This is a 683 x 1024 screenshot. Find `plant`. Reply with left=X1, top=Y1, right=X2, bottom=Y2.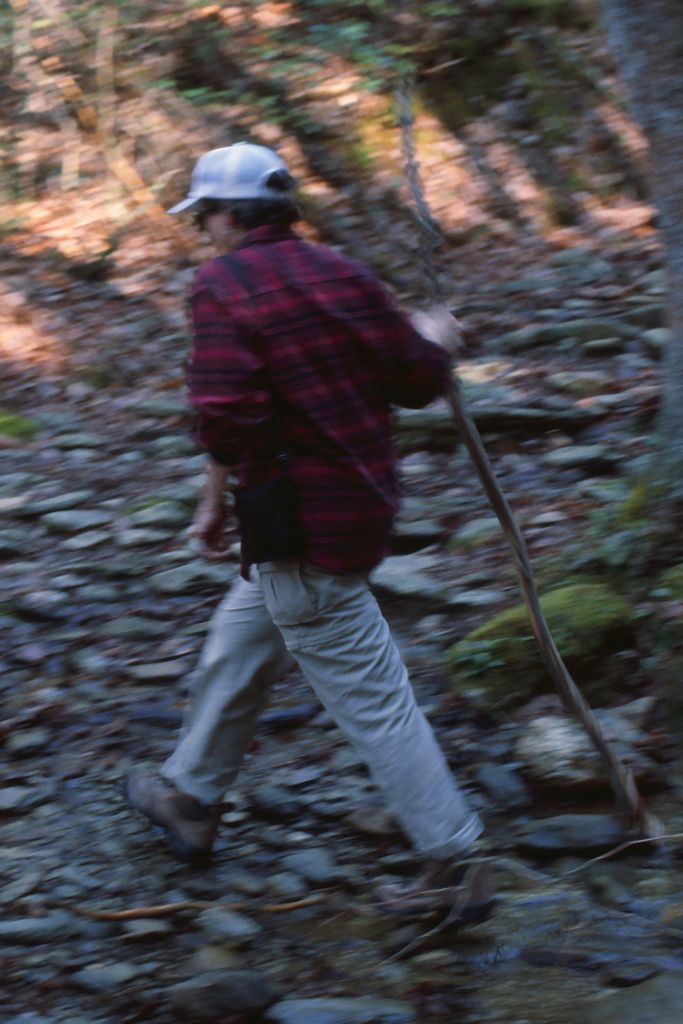
left=134, top=0, right=422, bottom=230.
